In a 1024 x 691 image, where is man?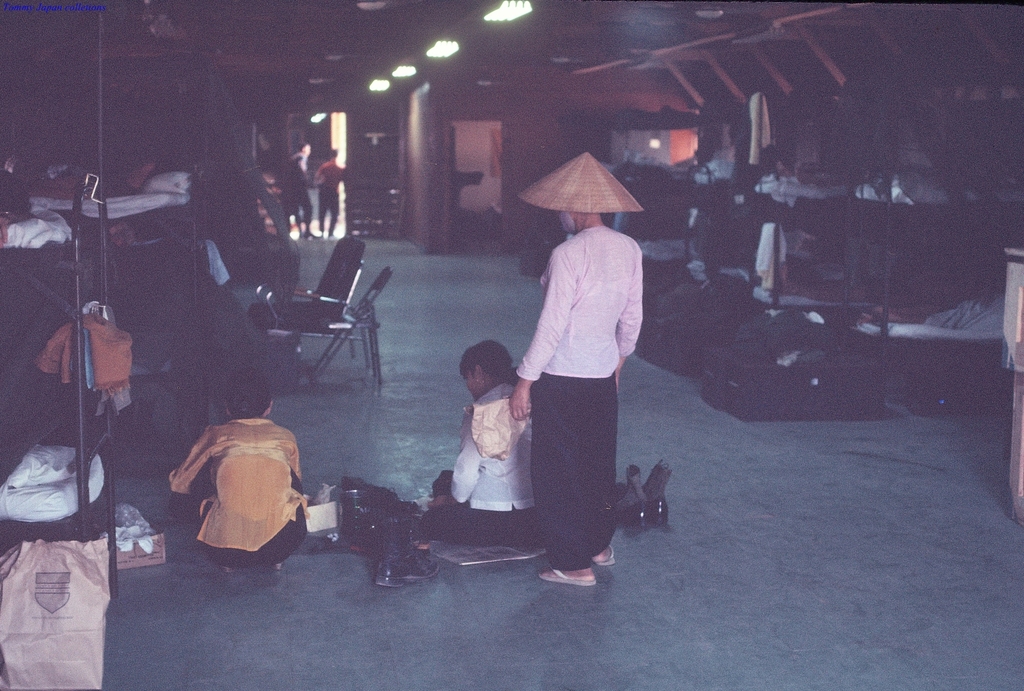
319 150 344 239.
